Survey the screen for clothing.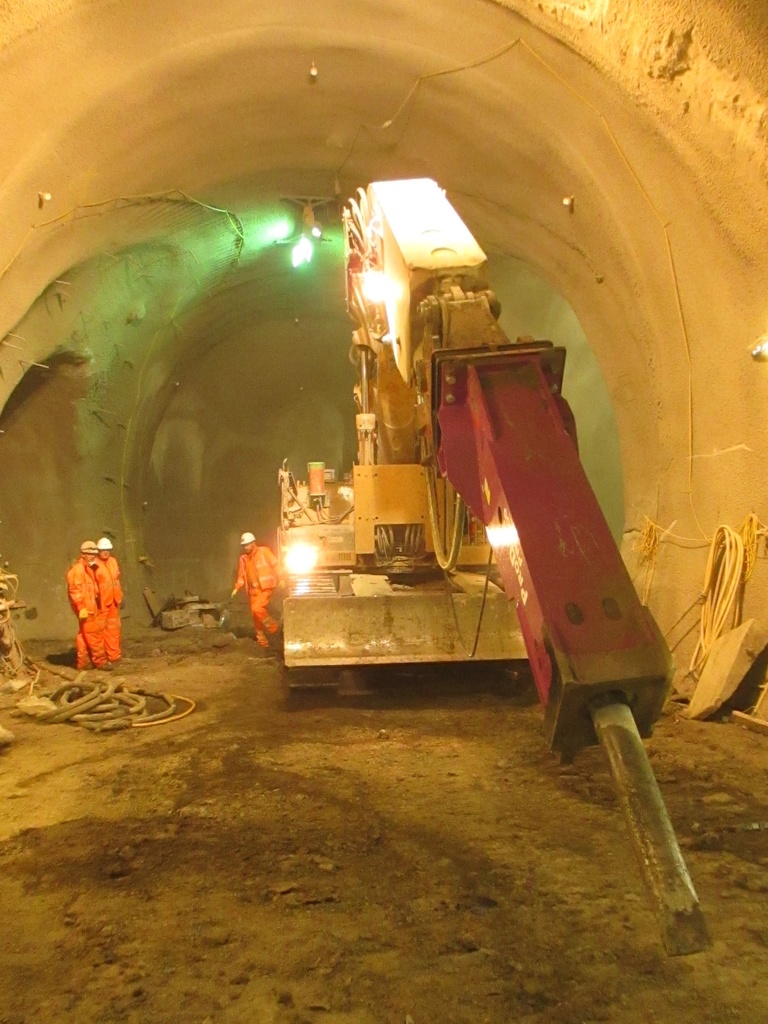
Survey found: 63, 560, 98, 671.
